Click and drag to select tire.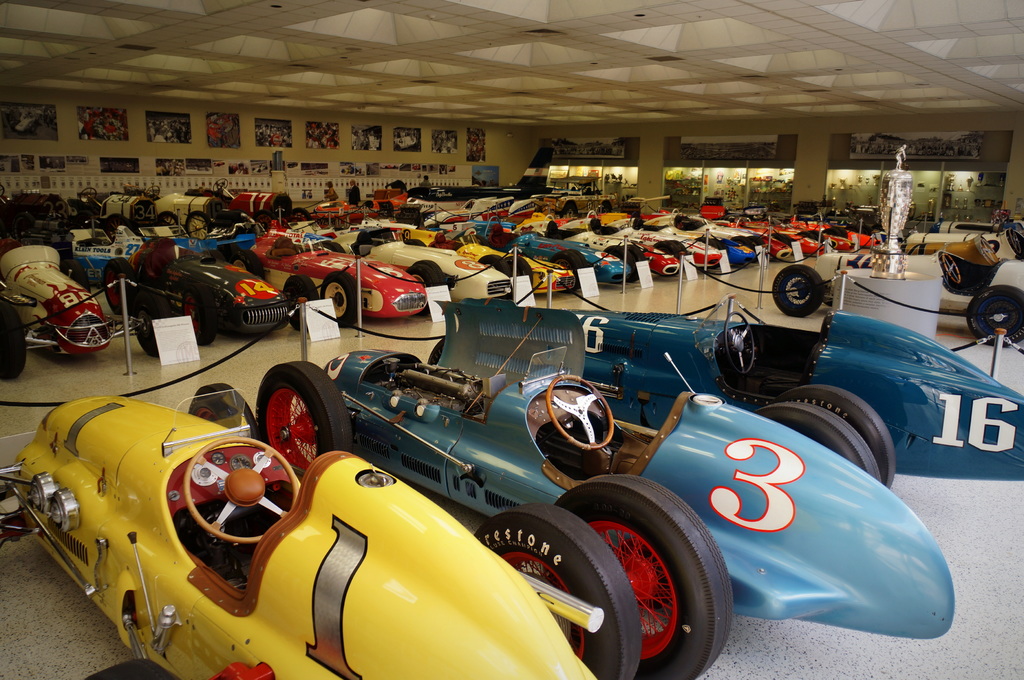
Selection: pyautogui.locateOnScreen(104, 215, 131, 242).
